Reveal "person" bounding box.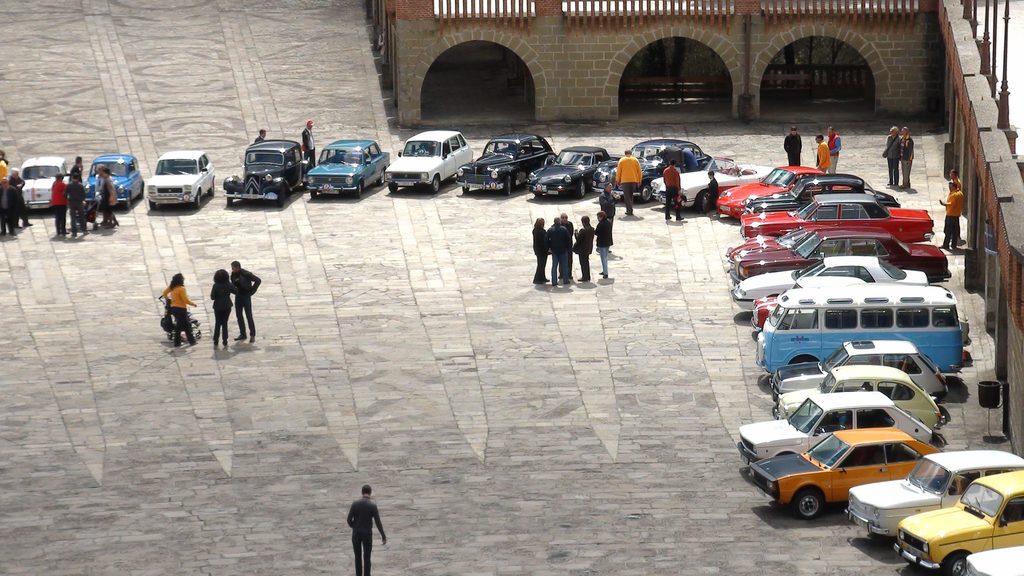
Revealed: [666, 163, 684, 223].
